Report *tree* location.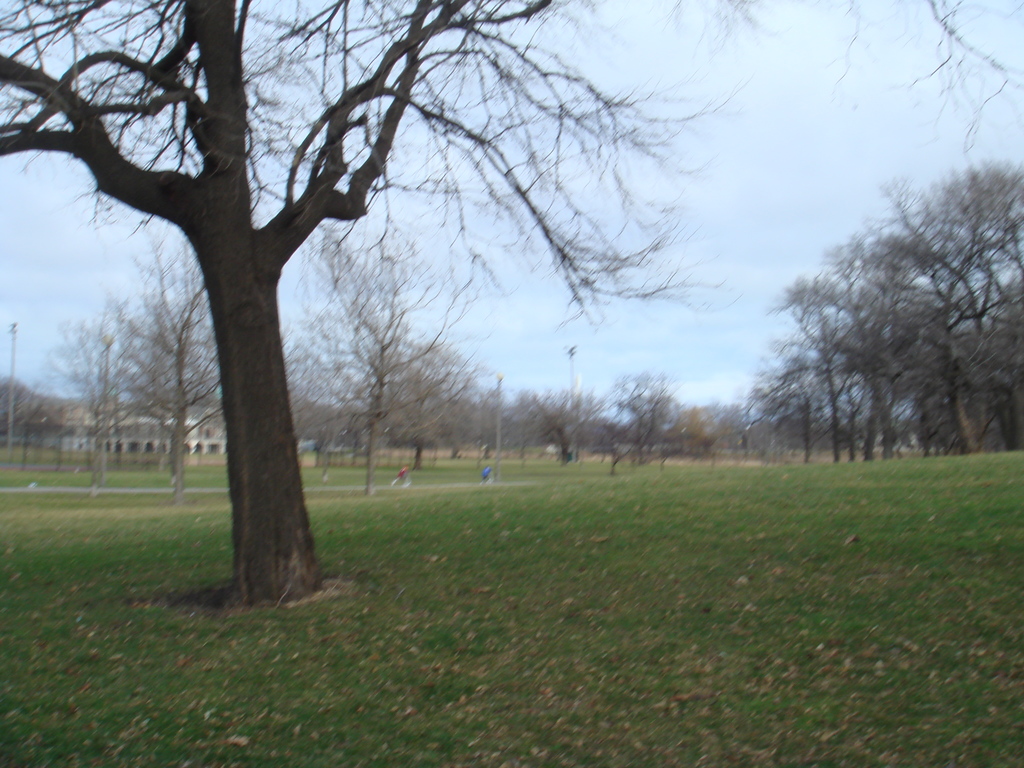
Report: 0, 0, 737, 605.
